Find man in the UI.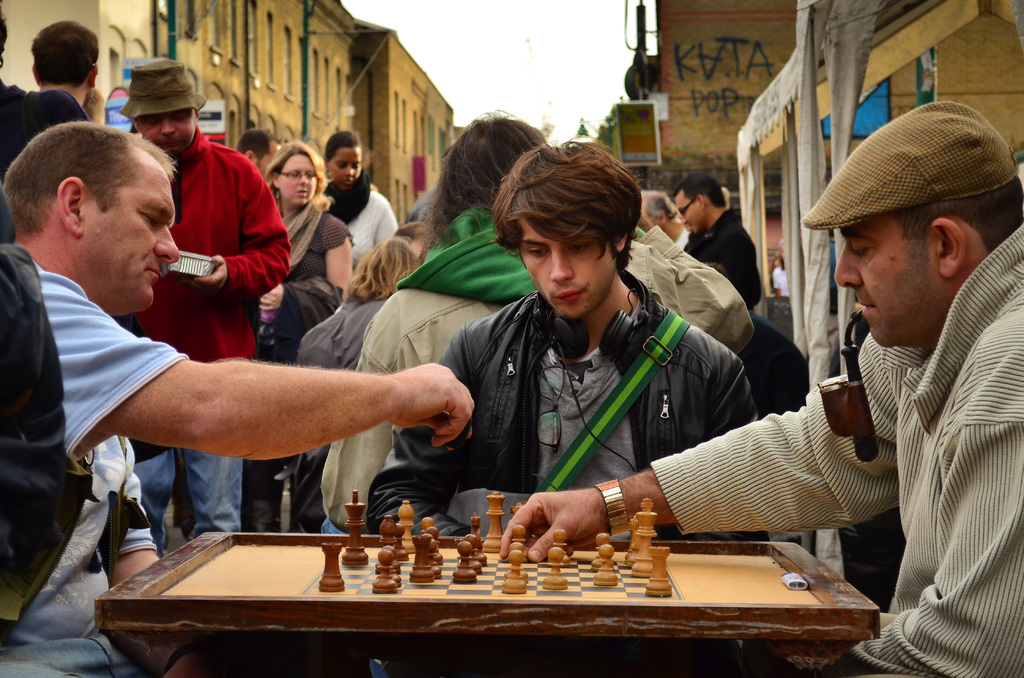
UI element at {"x1": 118, "y1": 61, "x2": 291, "y2": 561}.
